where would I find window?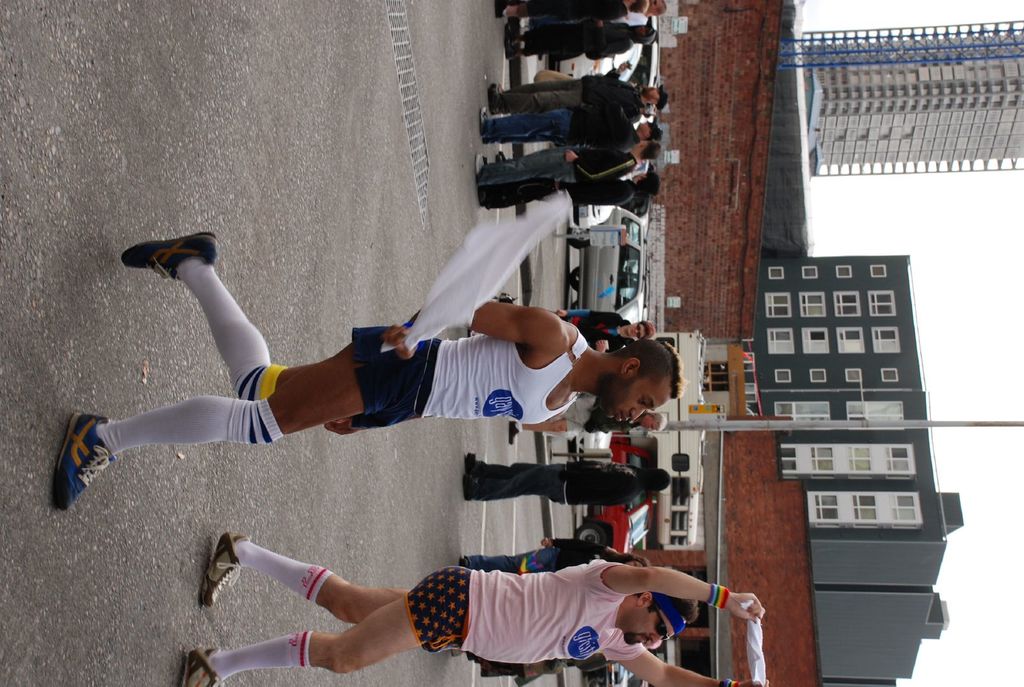
At [799, 264, 820, 275].
